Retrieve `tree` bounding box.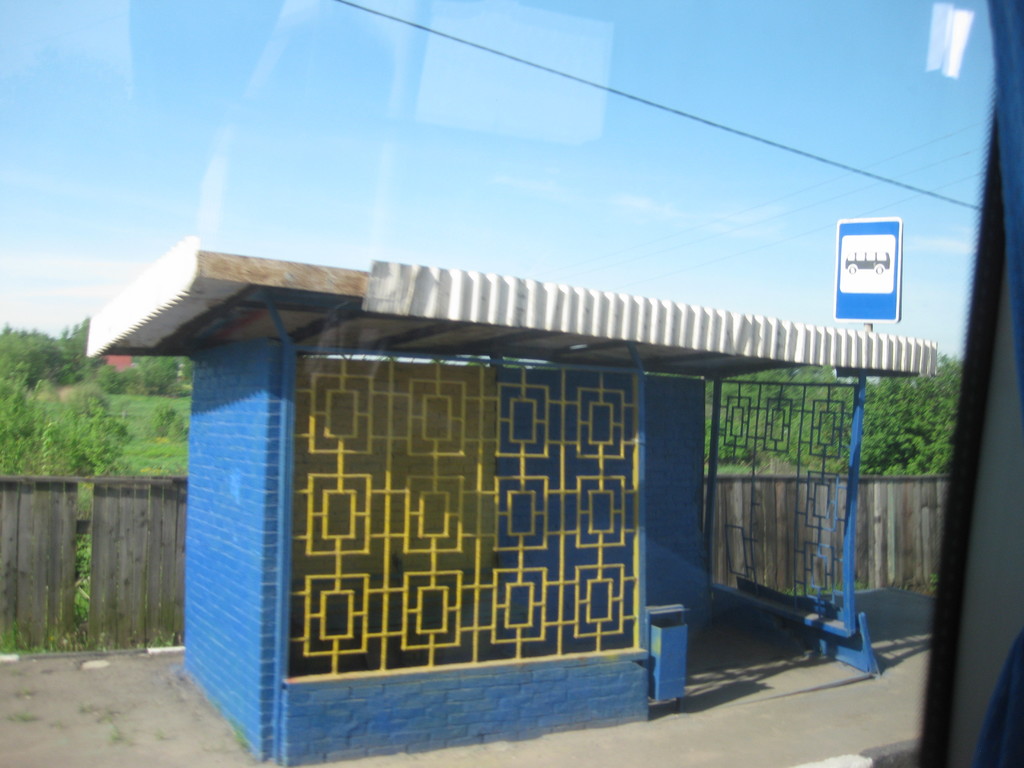
Bounding box: region(68, 316, 100, 366).
